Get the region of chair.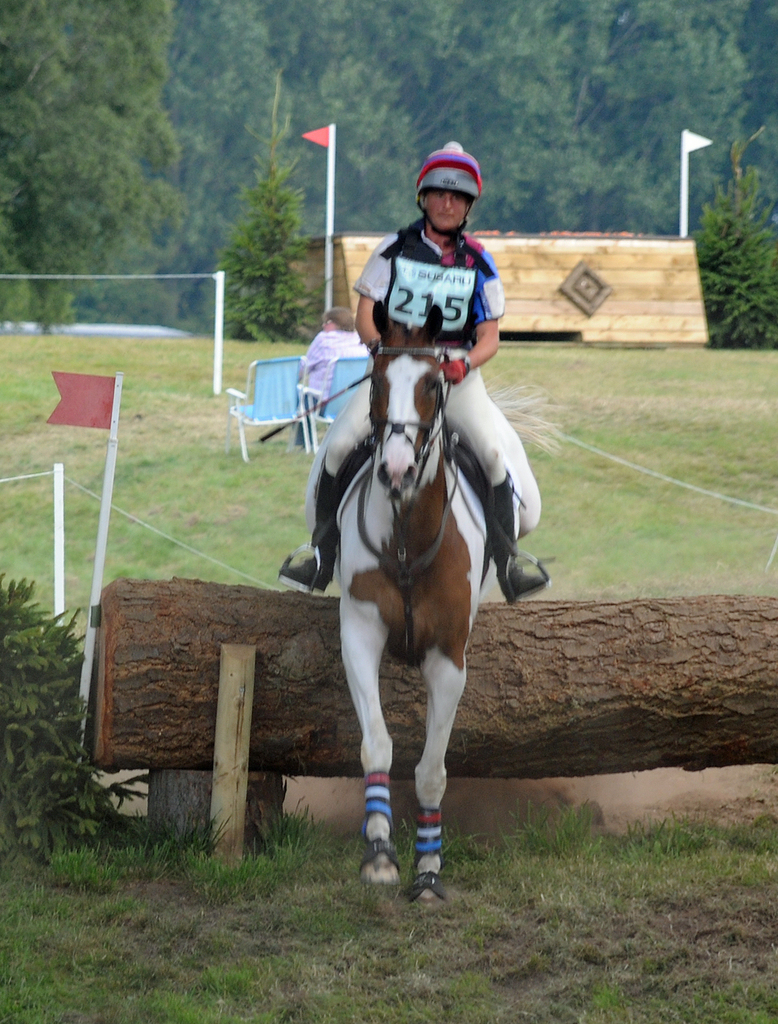
bbox(222, 353, 309, 454).
